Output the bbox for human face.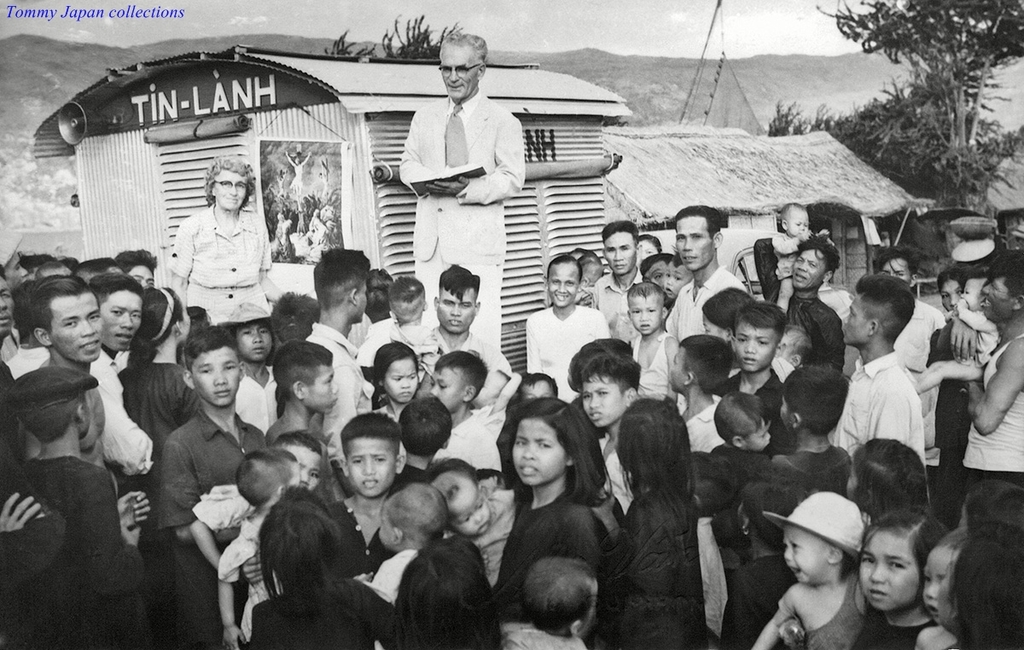
(860, 530, 925, 606).
